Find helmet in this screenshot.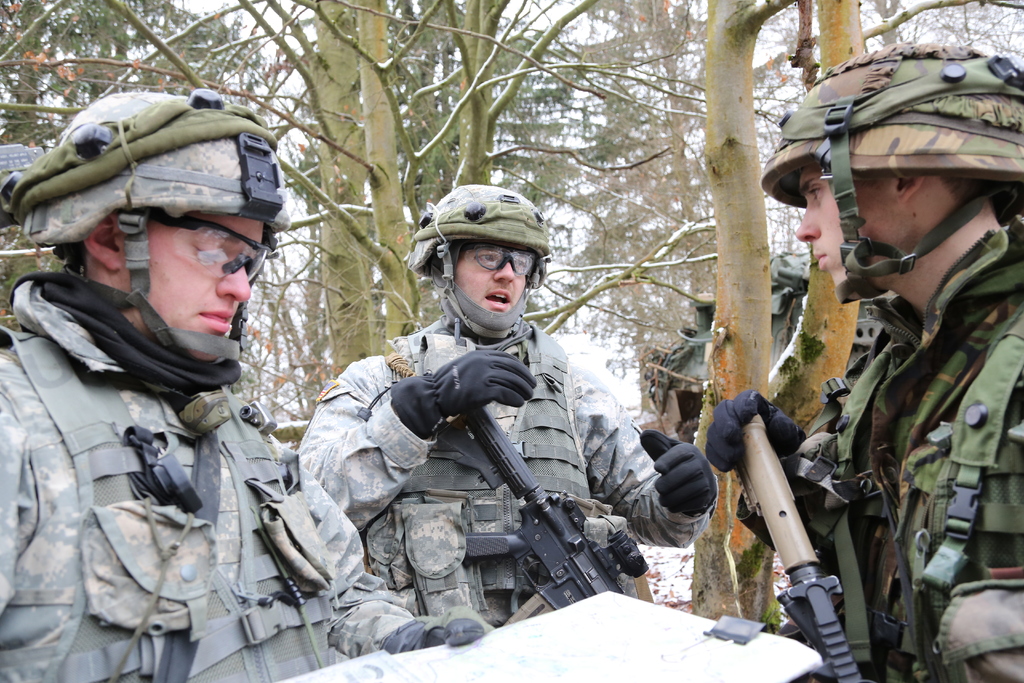
The bounding box for helmet is left=0, top=89, right=287, bottom=358.
